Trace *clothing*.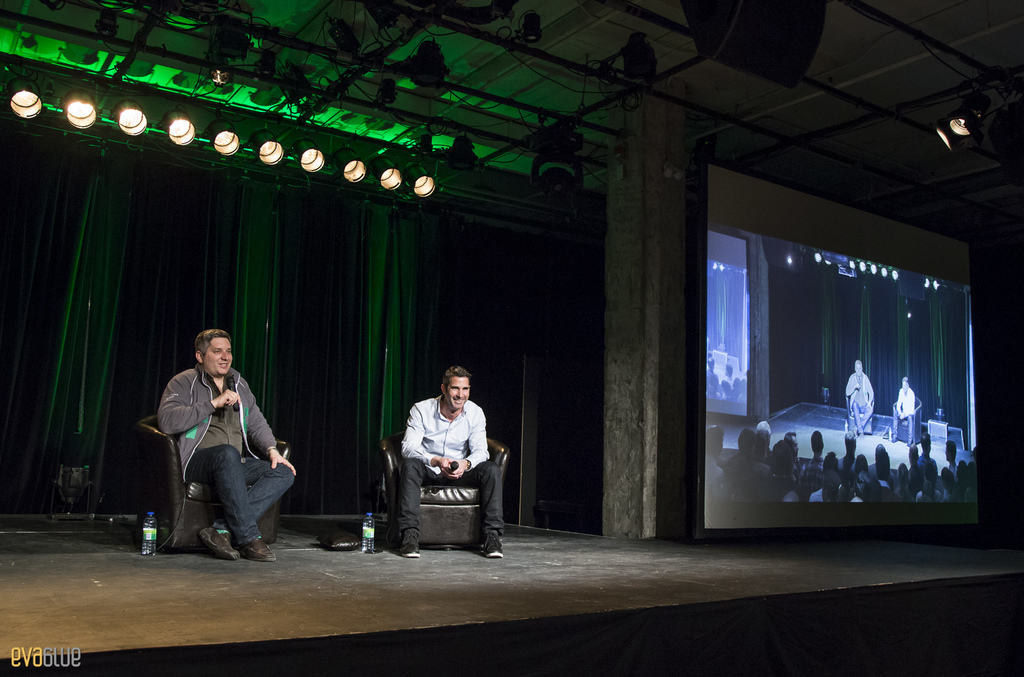
Traced to locate(895, 386, 915, 416).
